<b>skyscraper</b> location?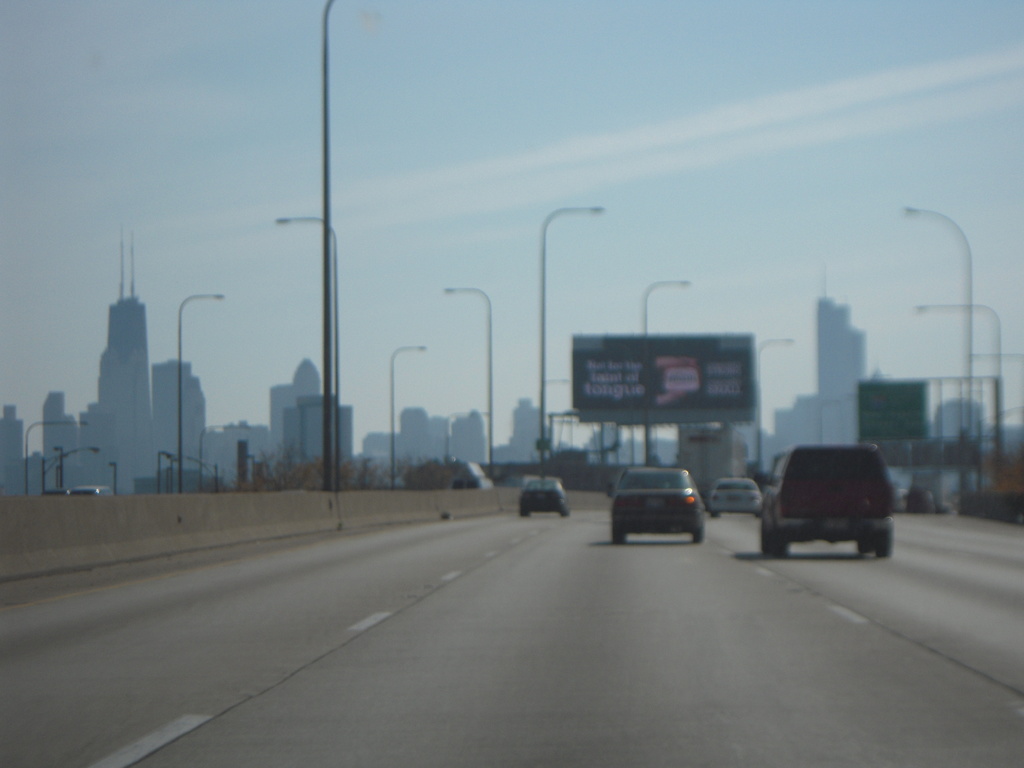
{"left": 812, "top": 294, "right": 870, "bottom": 448}
